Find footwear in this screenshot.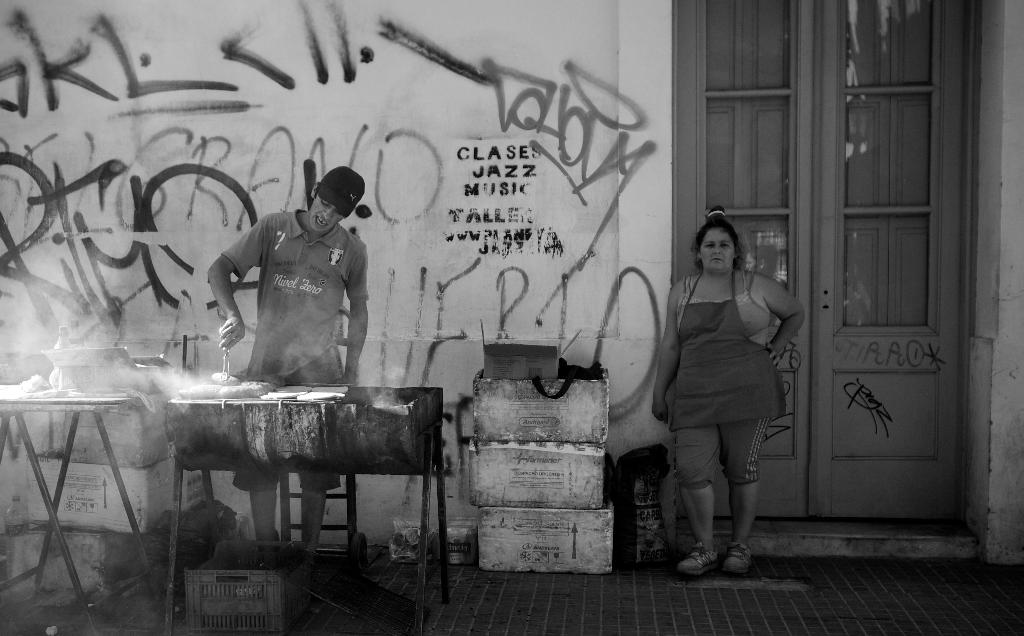
The bounding box for footwear is {"left": 719, "top": 532, "right": 754, "bottom": 571}.
